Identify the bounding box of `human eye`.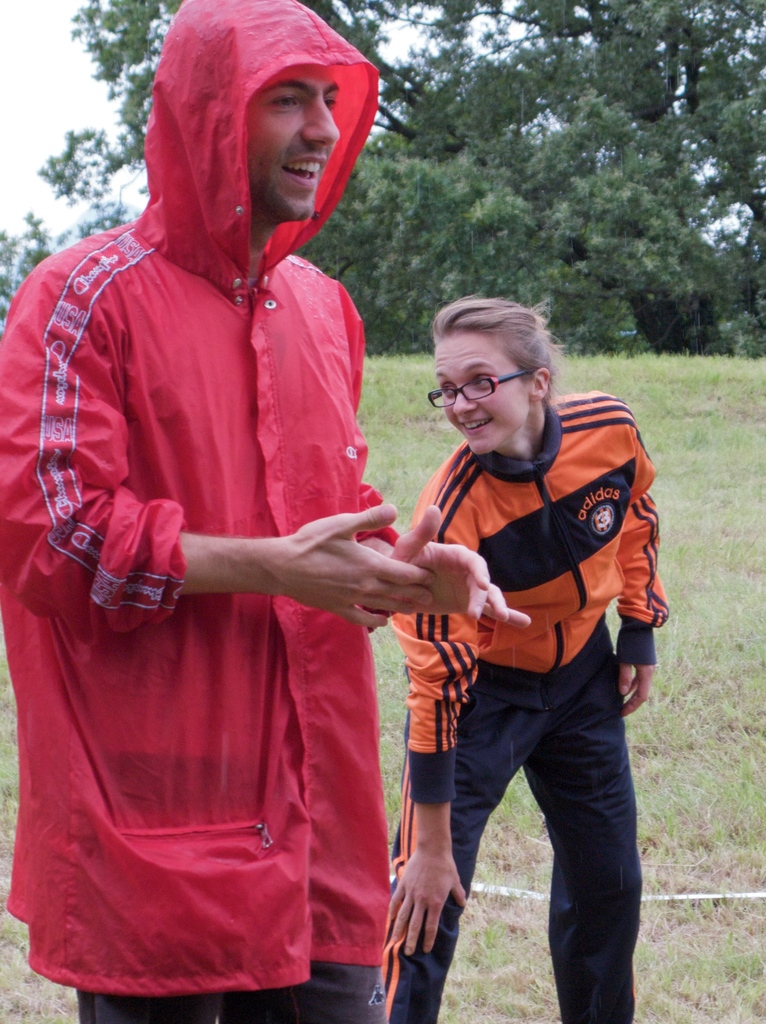
<bbox>435, 383, 457, 399</bbox>.
